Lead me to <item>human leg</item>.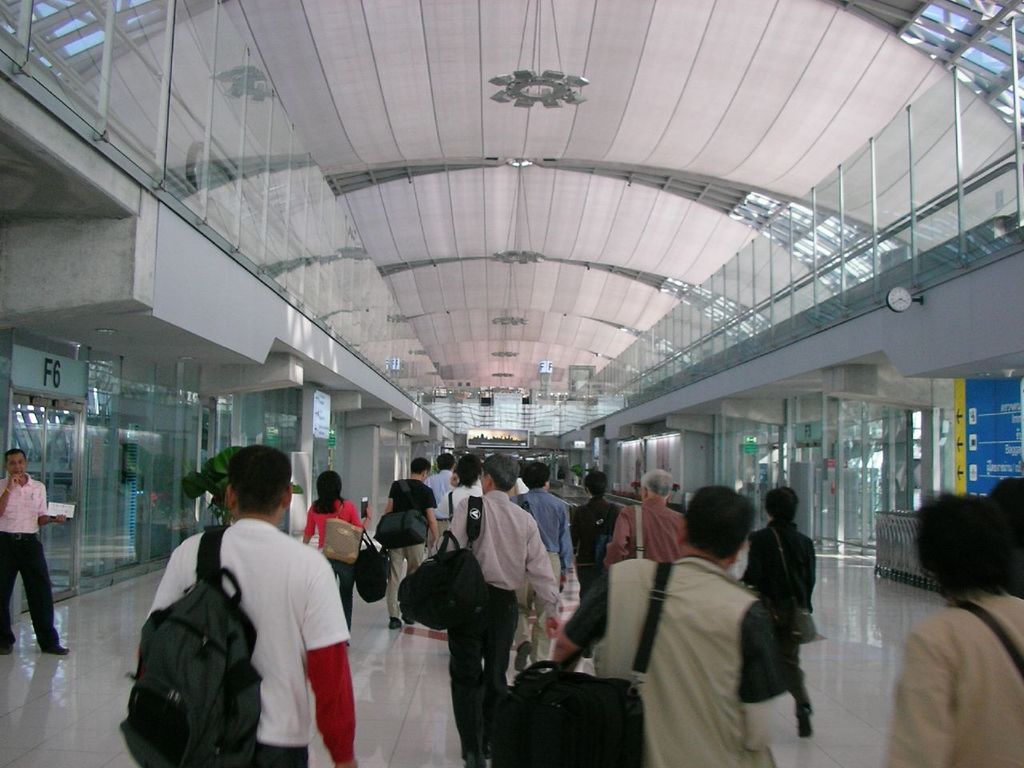
Lead to (left=534, top=558, right=554, bottom=670).
